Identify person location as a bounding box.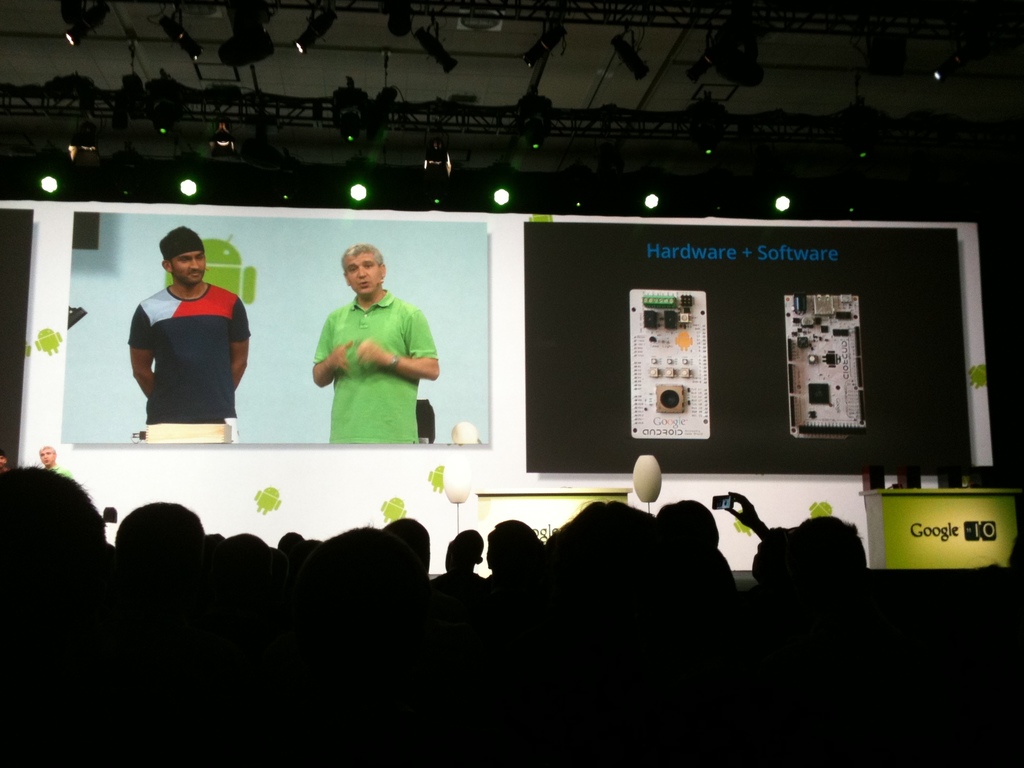
rect(38, 449, 80, 483).
